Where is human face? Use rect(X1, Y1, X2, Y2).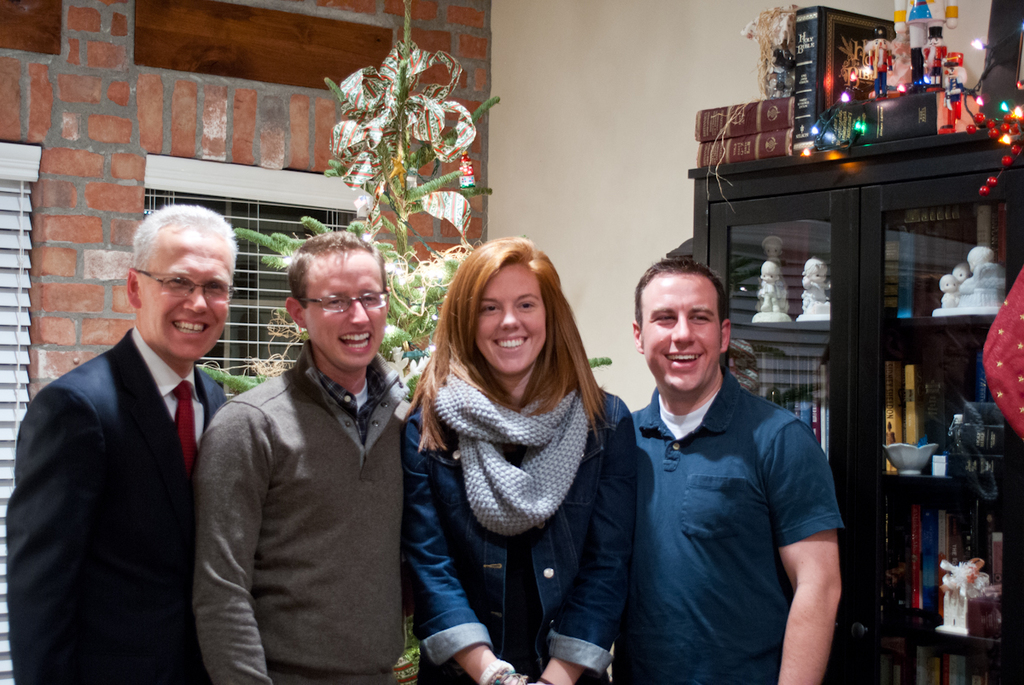
rect(305, 258, 385, 363).
